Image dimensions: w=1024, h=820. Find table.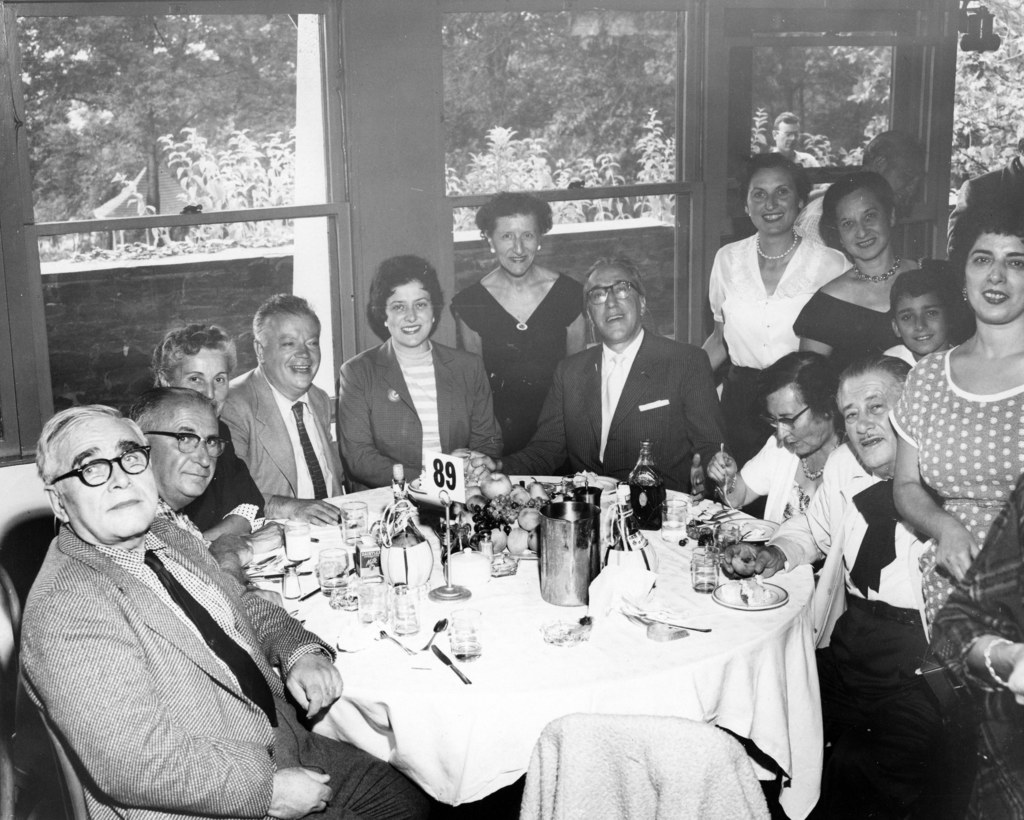
bbox=[237, 464, 817, 819].
